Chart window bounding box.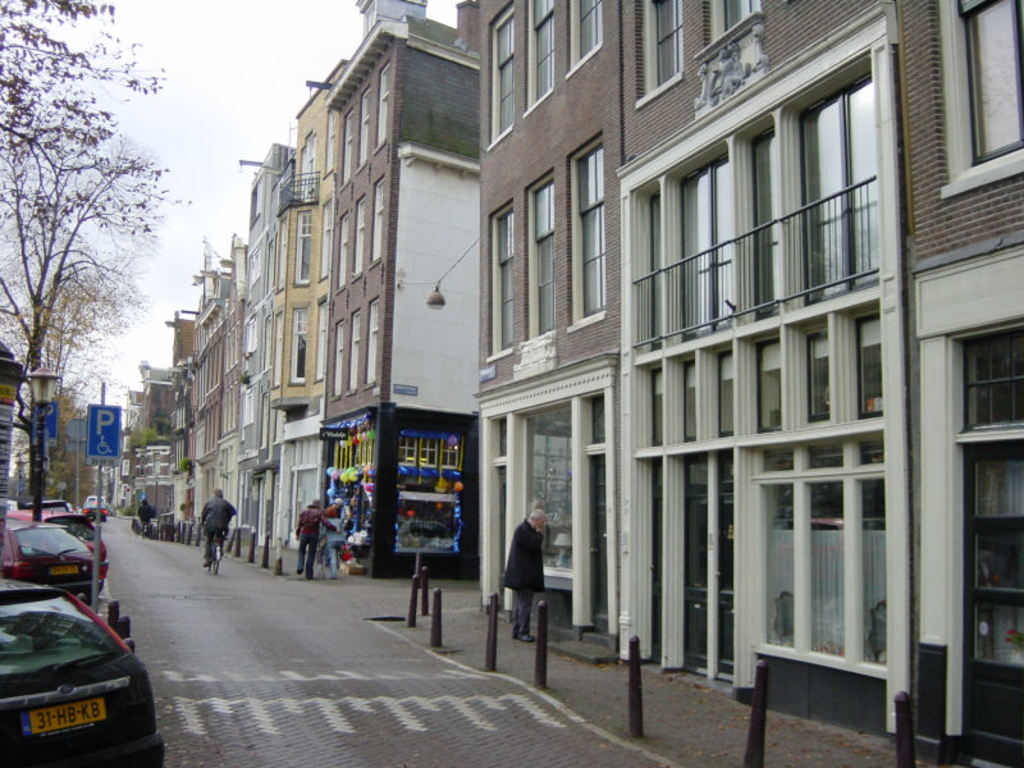
Charted: 334 210 349 292.
